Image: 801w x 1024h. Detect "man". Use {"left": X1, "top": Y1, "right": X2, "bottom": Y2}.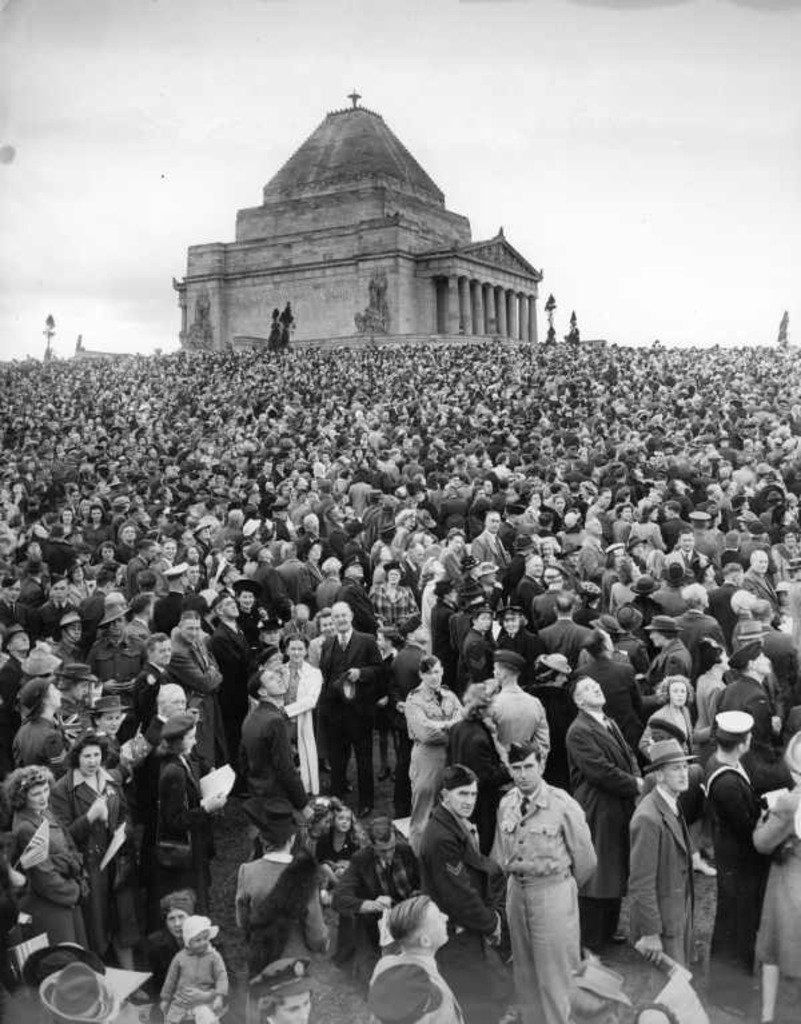
{"left": 89, "top": 601, "right": 129, "bottom": 670}.
